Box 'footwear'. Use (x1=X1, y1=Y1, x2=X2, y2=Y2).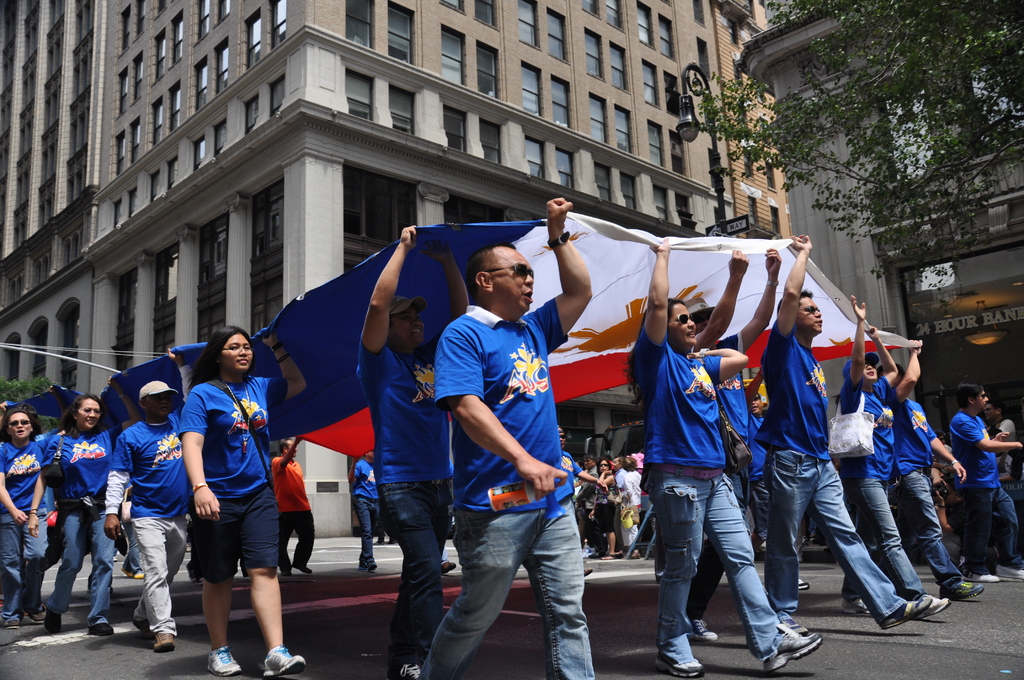
(x1=42, y1=614, x2=60, y2=630).
